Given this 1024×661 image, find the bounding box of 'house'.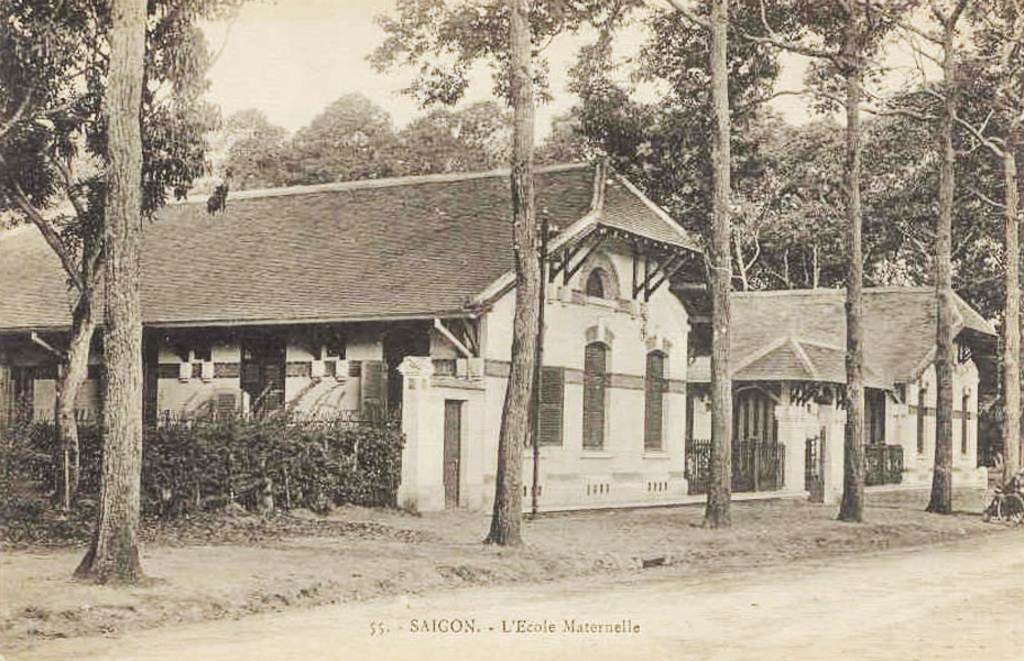
[left=722, top=288, right=1011, bottom=507].
